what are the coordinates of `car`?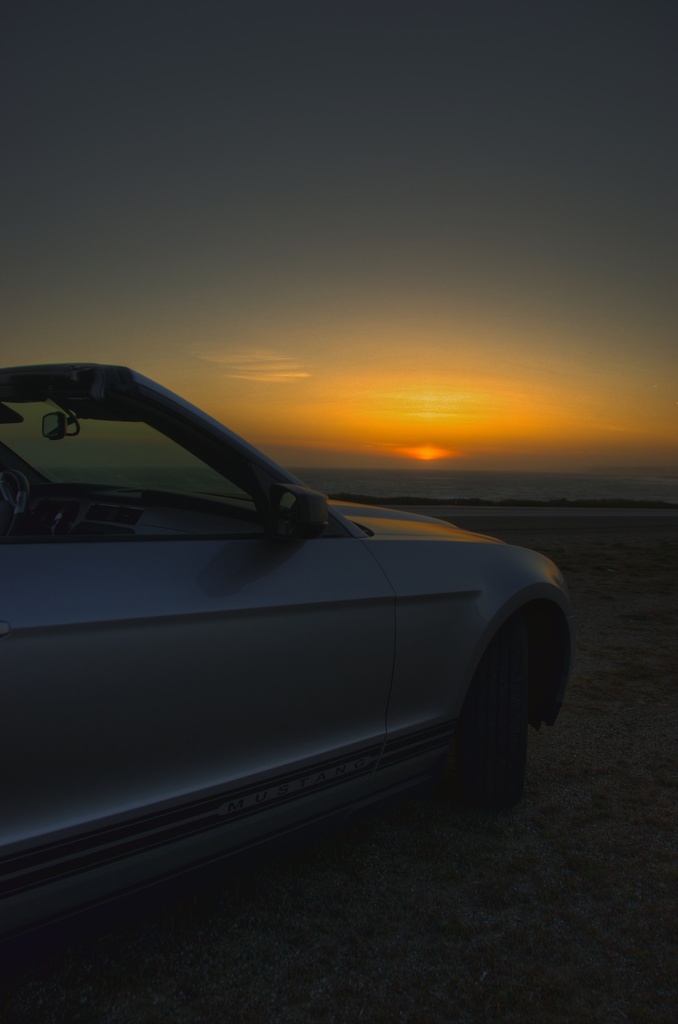
0:356:583:939.
